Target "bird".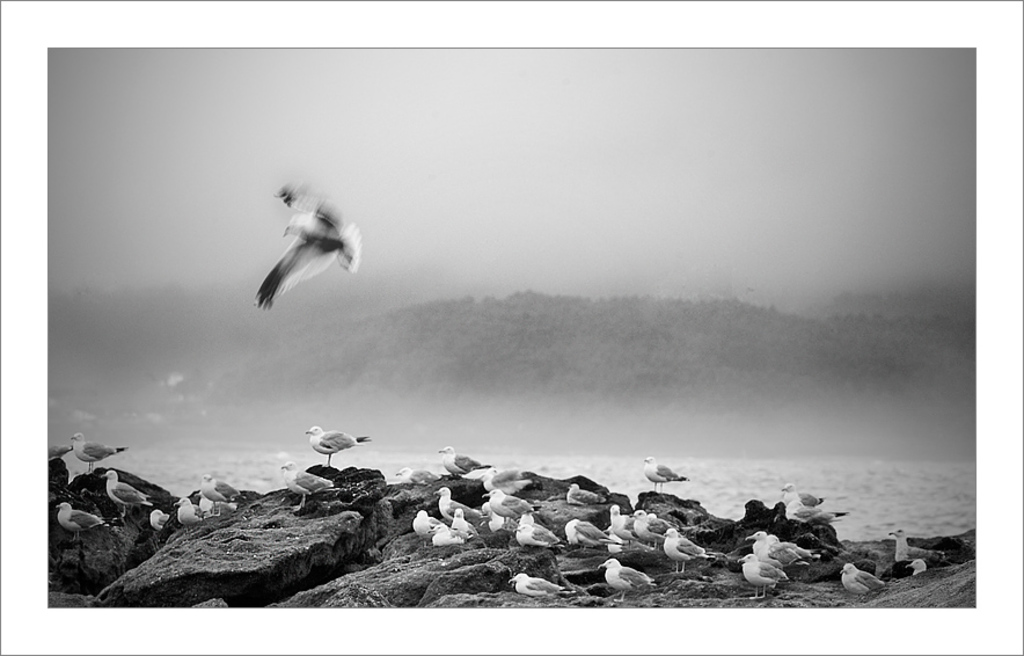
Target region: 595, 557, 657, 605.
